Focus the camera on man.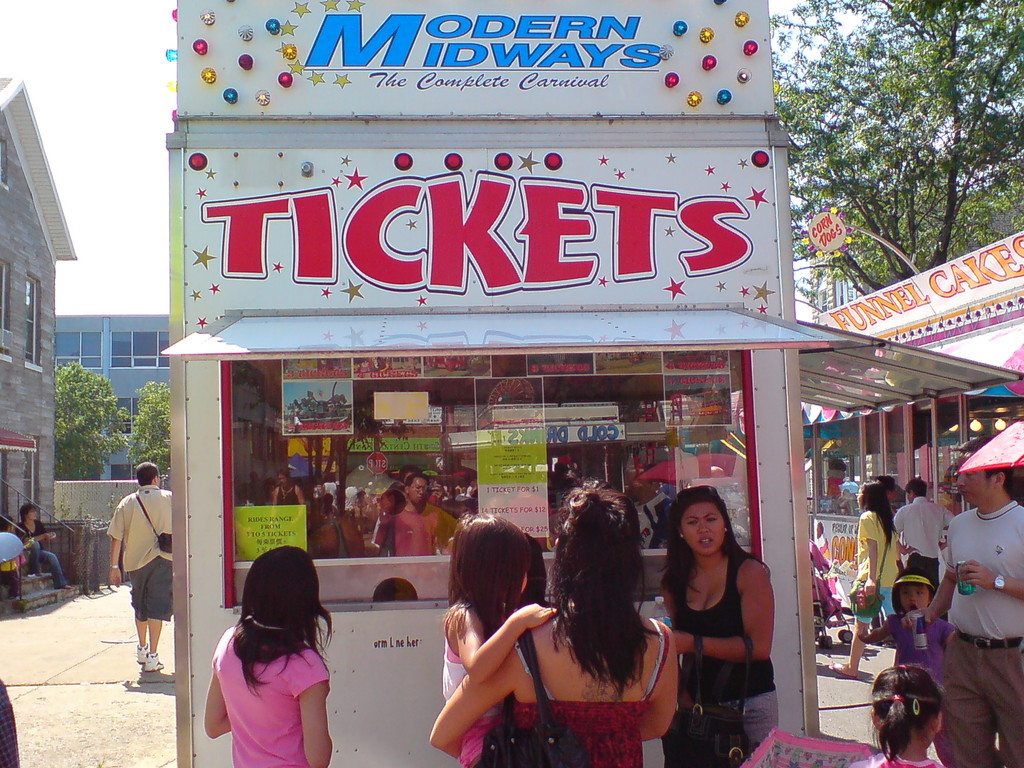
Focus region: Rect(107, 460, 174, 669).
